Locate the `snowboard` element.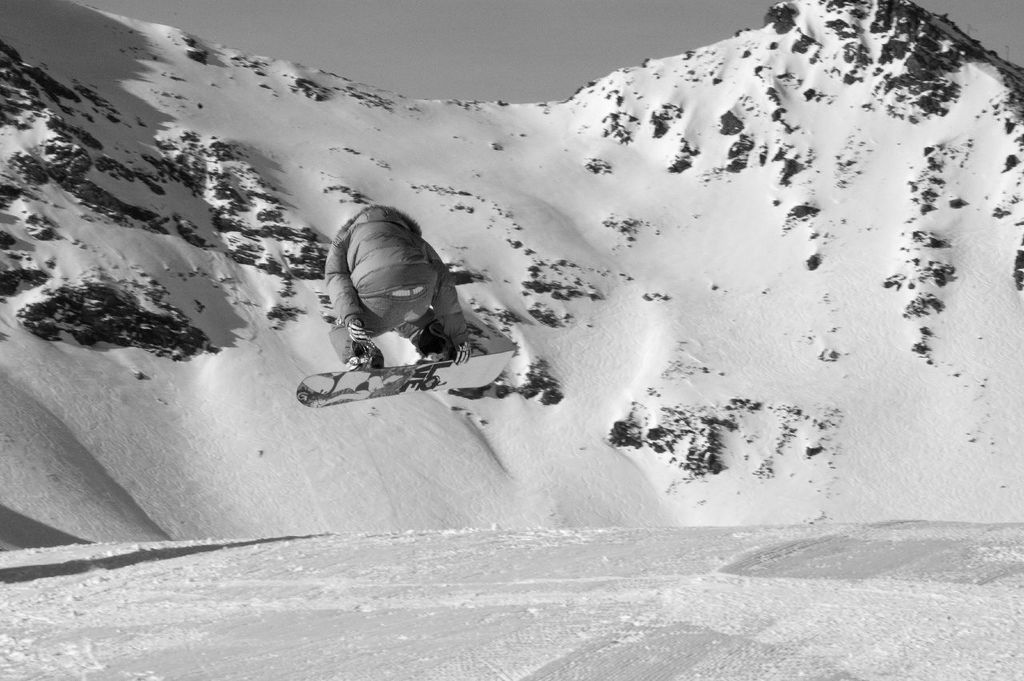
Element bbox: pyautogui.locateOnScreen(287, 350, 523, 411).
